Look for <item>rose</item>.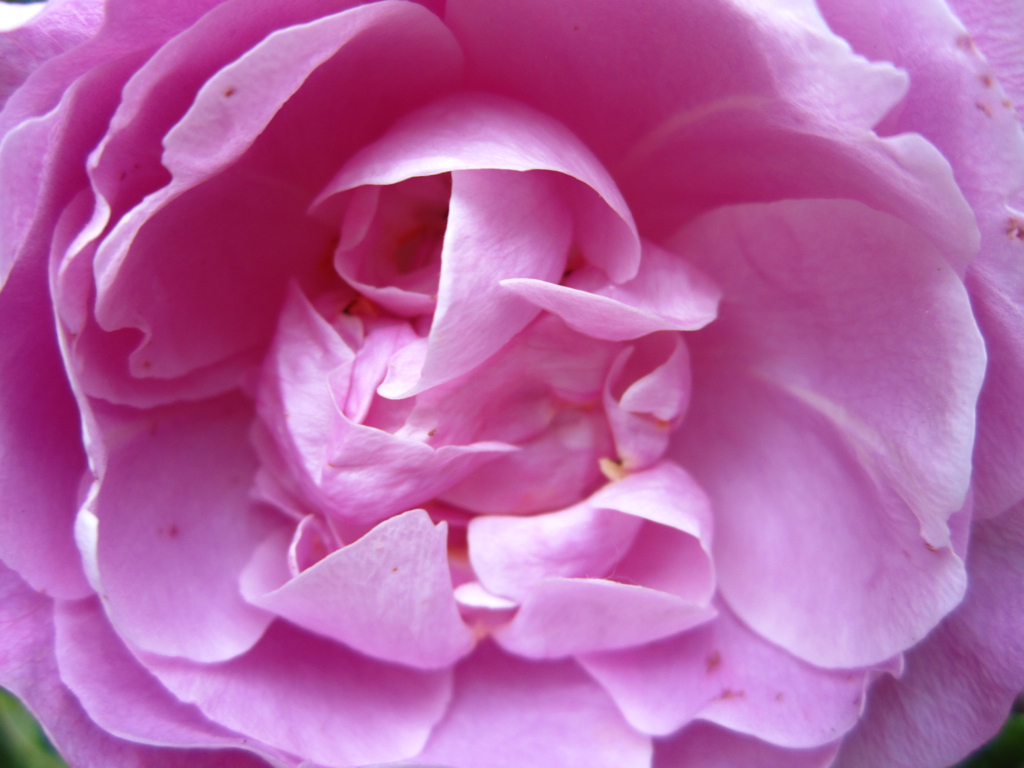
Found: (0,0,1023,767).
